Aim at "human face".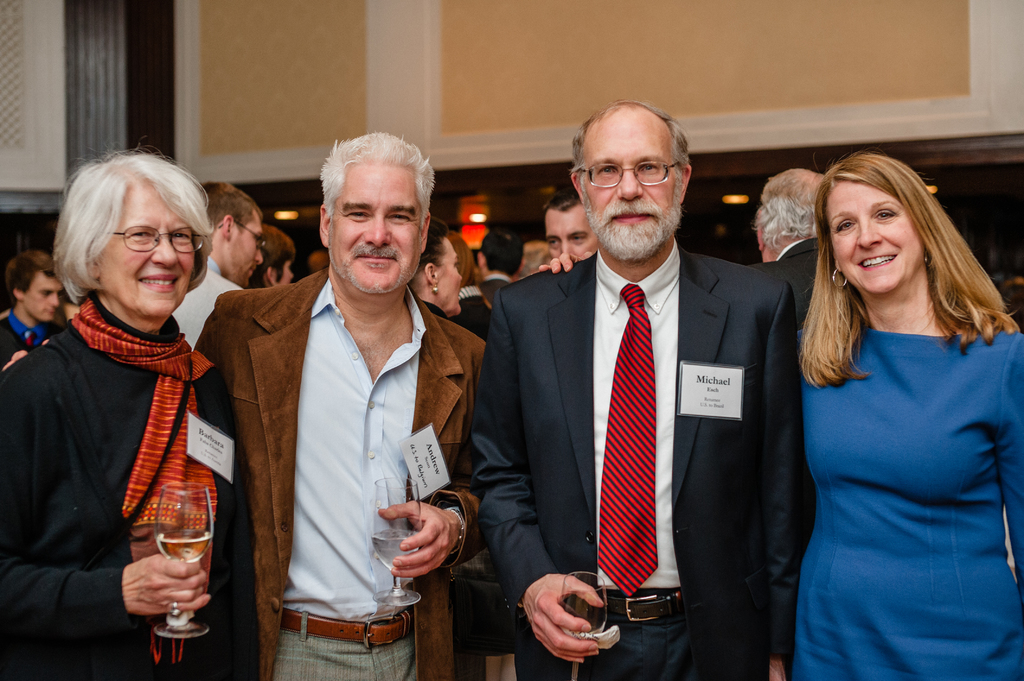
Aimed at (547,211,596,261).
